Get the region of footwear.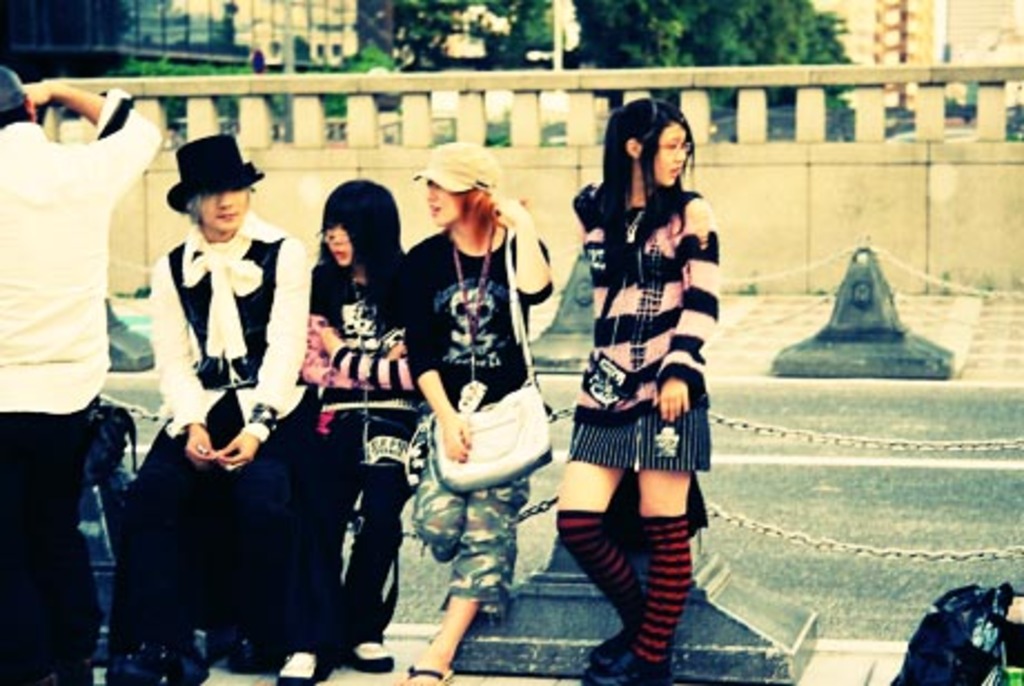
select_region(269, 644, 336, 684).
